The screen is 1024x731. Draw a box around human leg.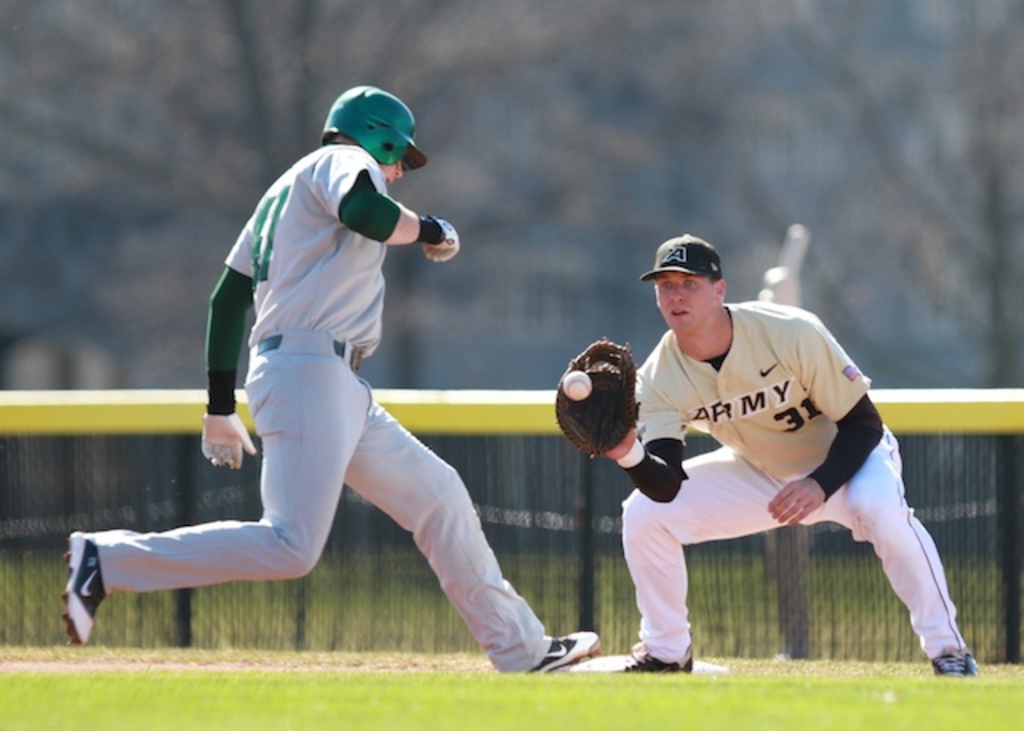
x1=622 y1=441 x2=779 y2=665.
